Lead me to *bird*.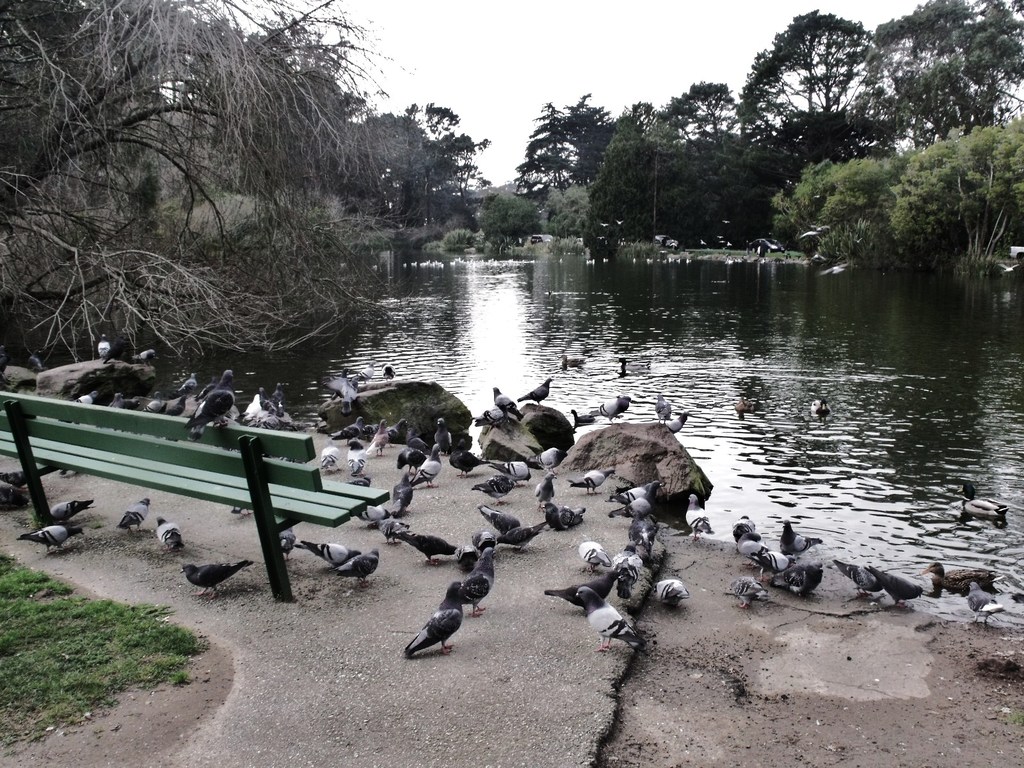
Lead to bbox=[531, 441, 576, 470].
